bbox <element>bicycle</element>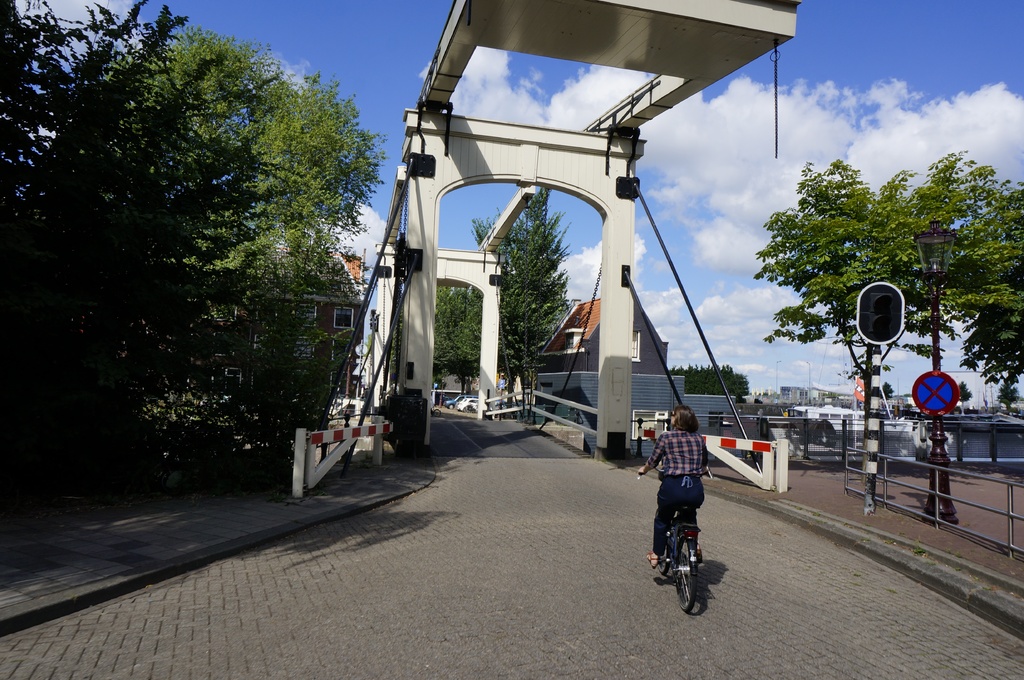
box(652, 489, 716, 612)
